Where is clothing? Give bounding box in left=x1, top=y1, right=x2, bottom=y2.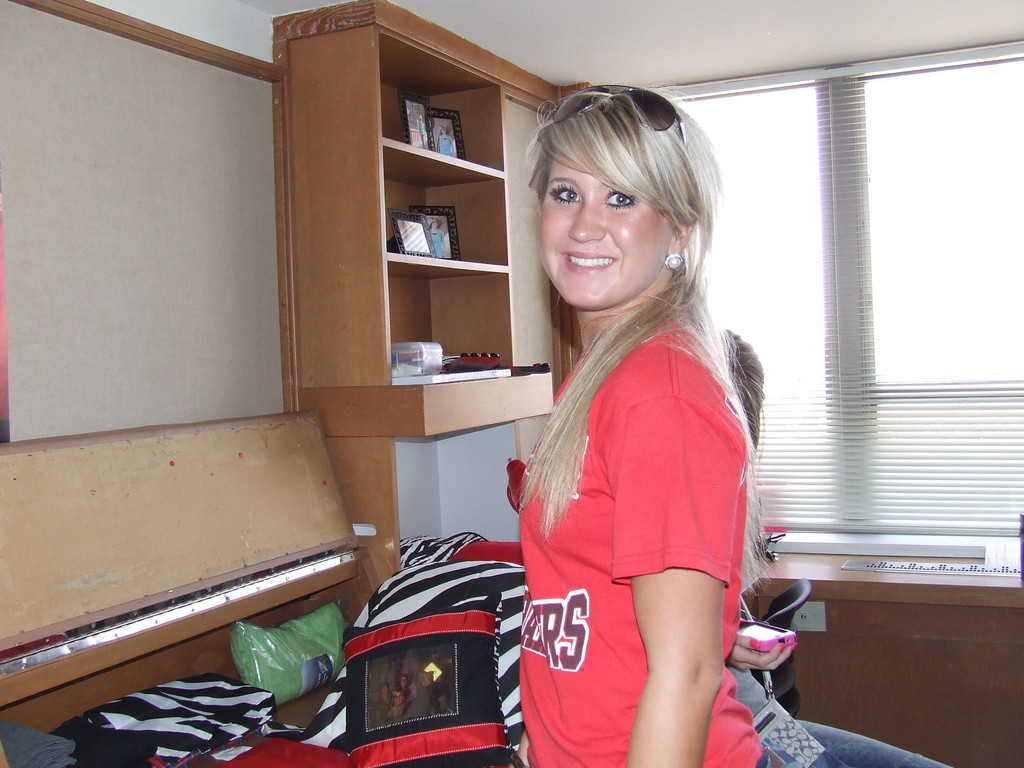
left=517, top=300, right=780, bottom=686.
